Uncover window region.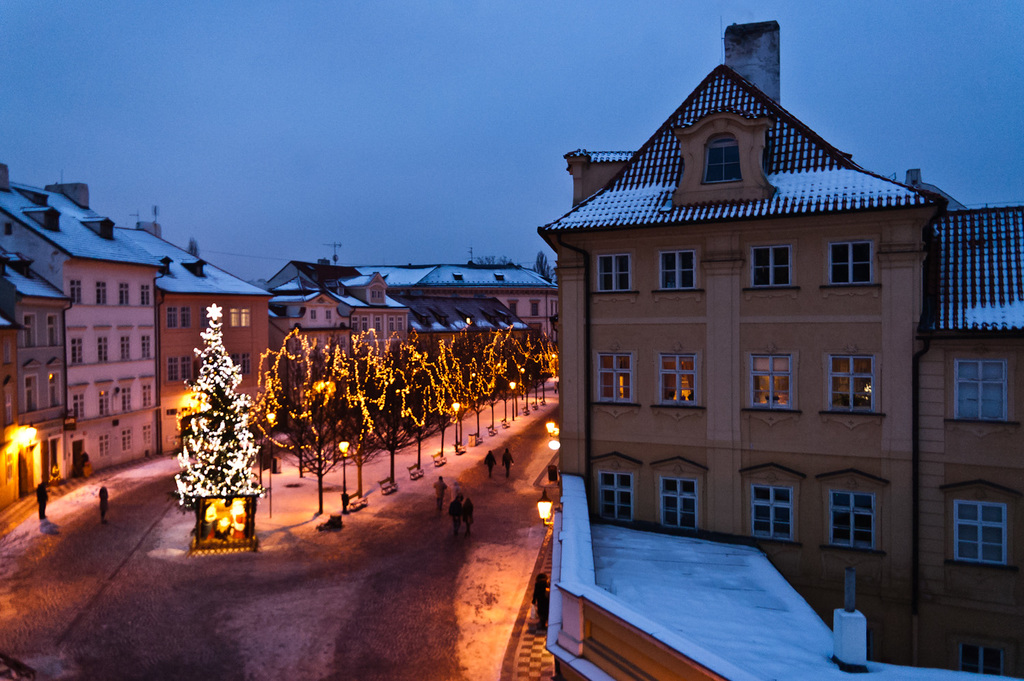
Uncovered: Rect(116, 336, 133, 359).
